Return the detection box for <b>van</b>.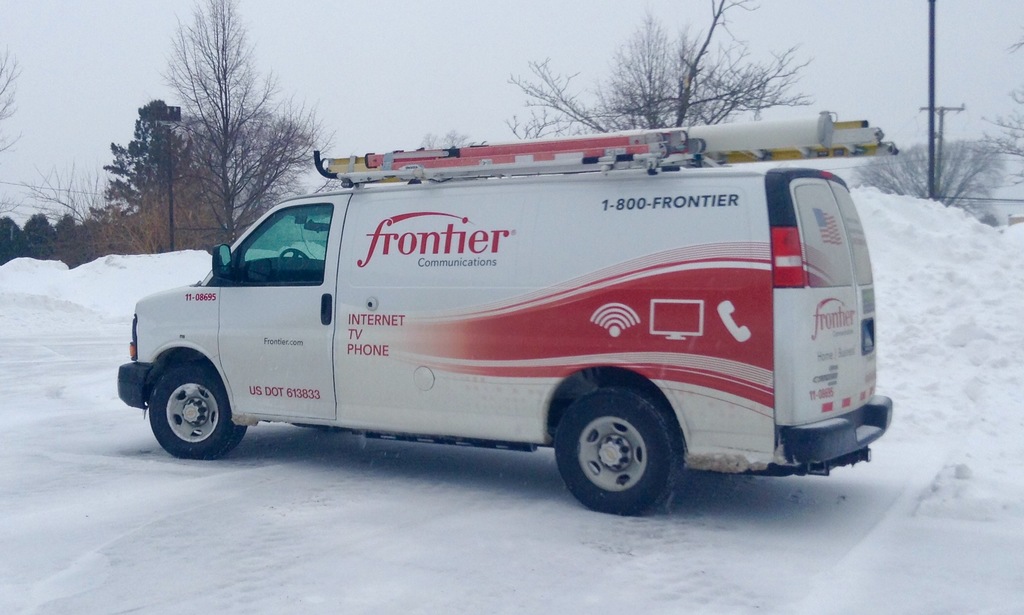
(x1=113, y1=108, x2=900, y2=518).
